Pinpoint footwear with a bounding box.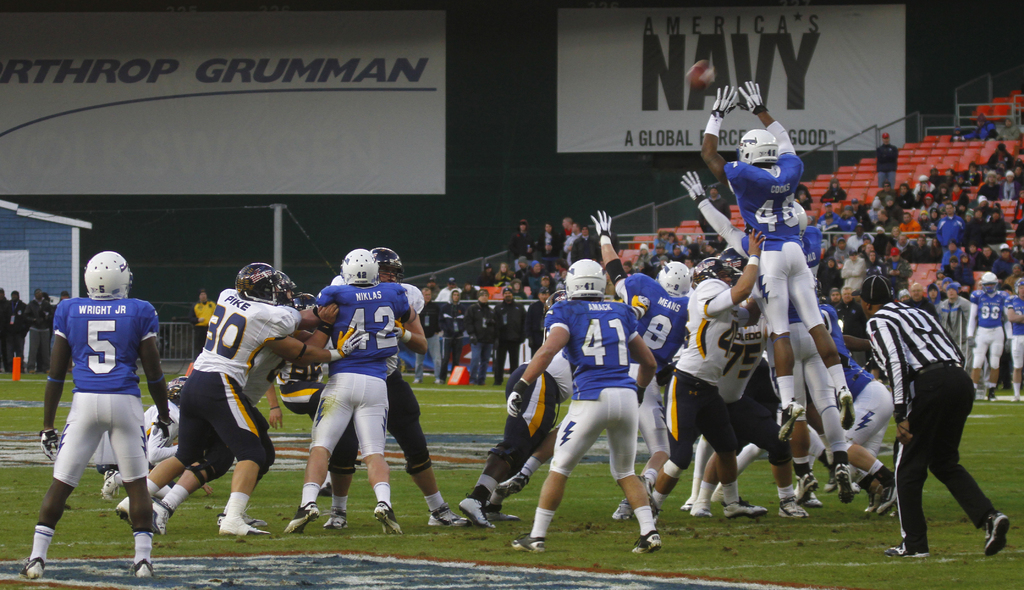
x1=849, y1=486, x2=866, y2=497.
